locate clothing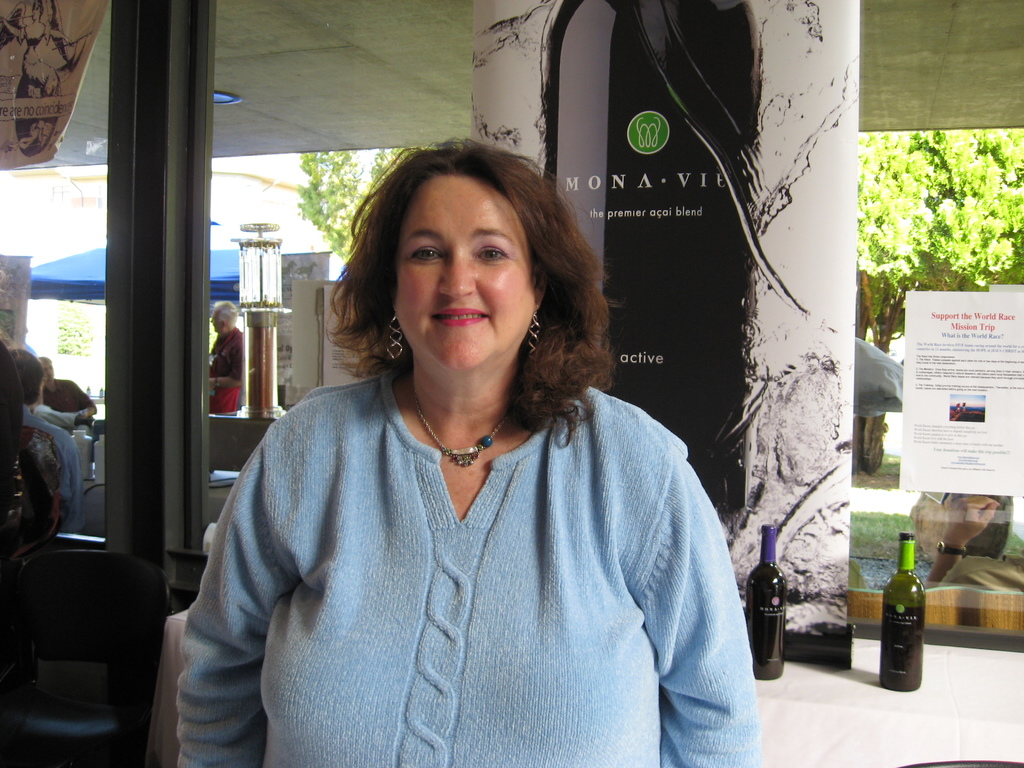
x1=24 y1=410 x2=78 y2=522
